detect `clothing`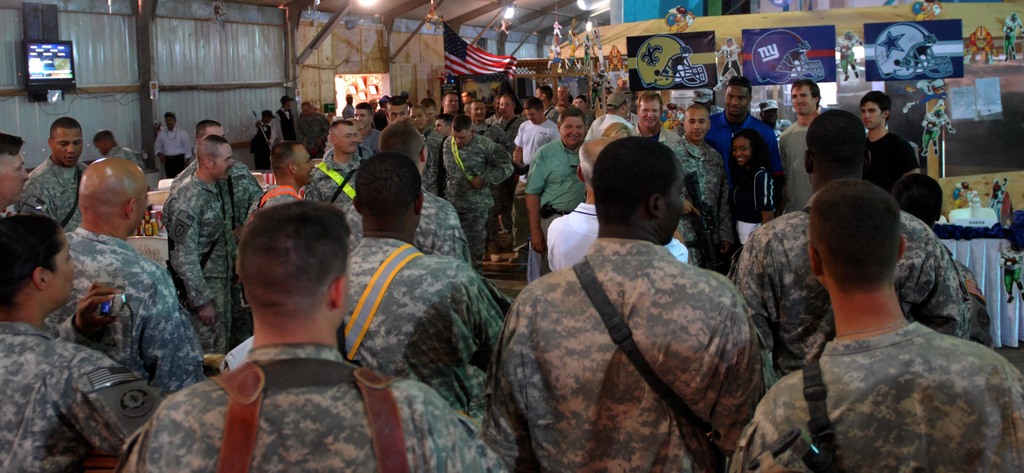
[529,137,587,212]
